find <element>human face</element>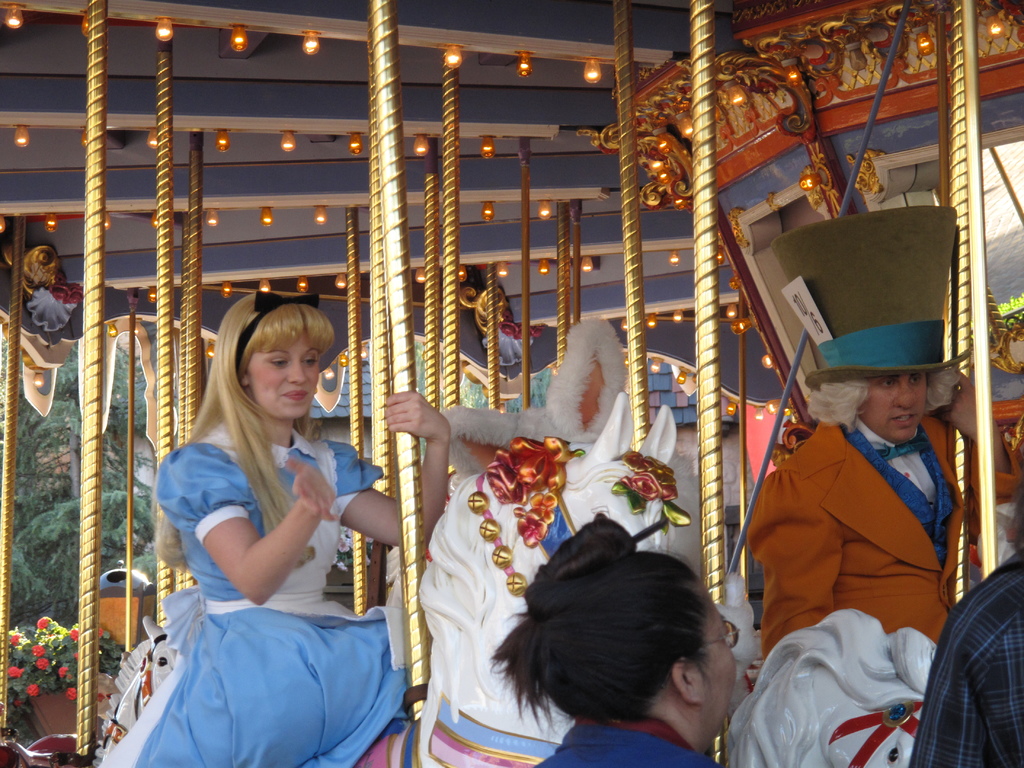
865, 371, 927, 437
